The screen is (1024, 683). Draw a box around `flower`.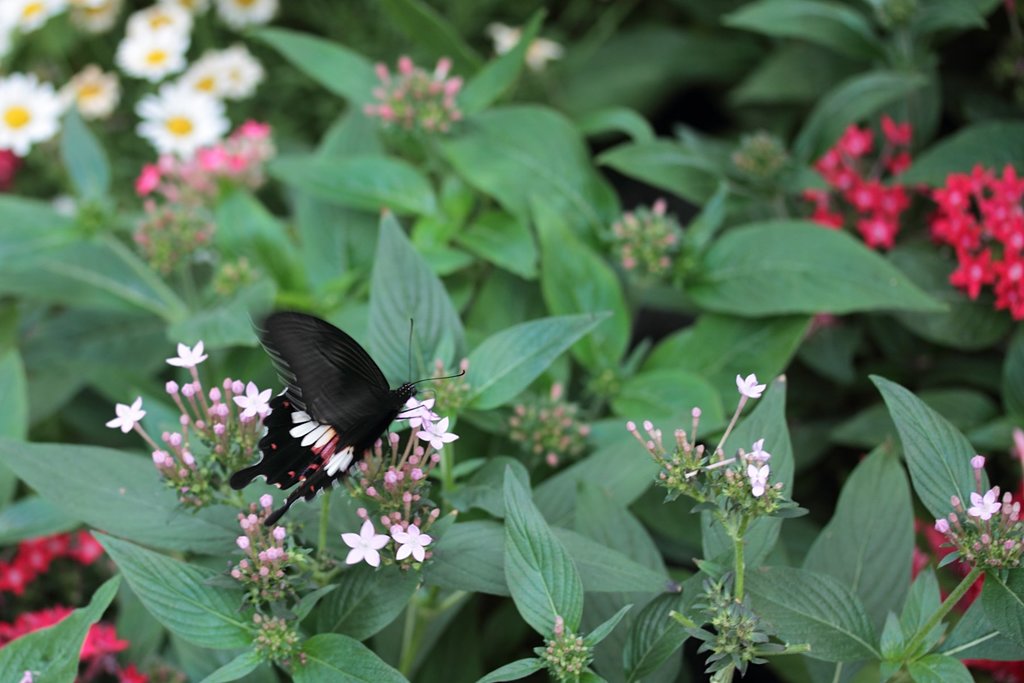
127, 0, 199, 39.
